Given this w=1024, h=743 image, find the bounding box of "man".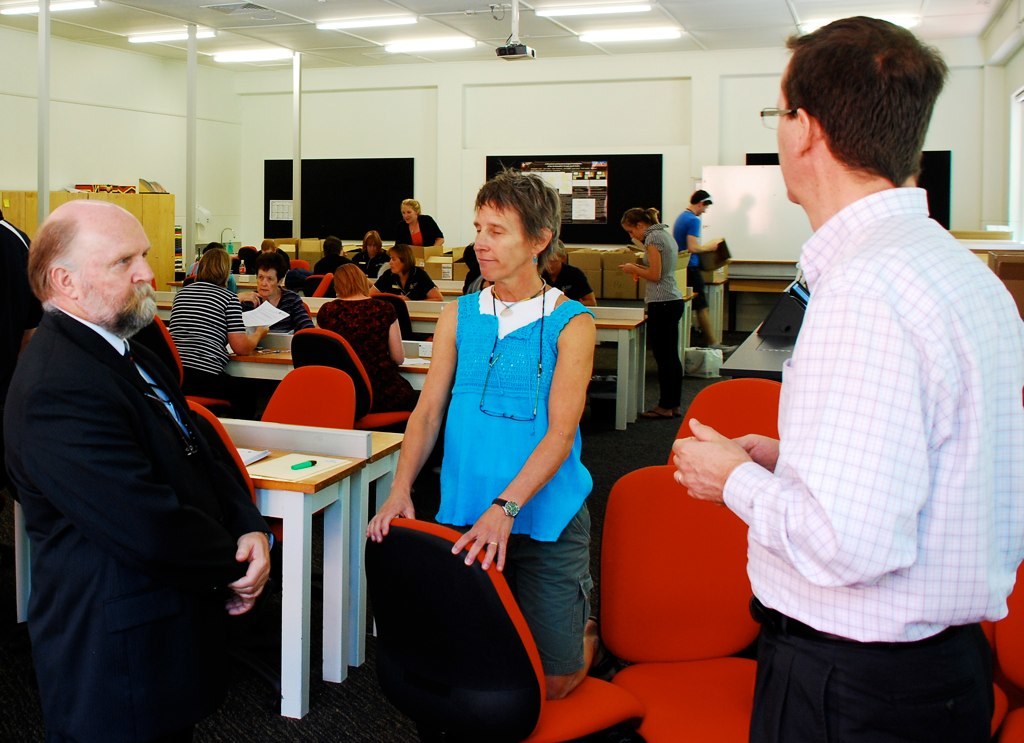
rect(674, 182, 727, 352).
